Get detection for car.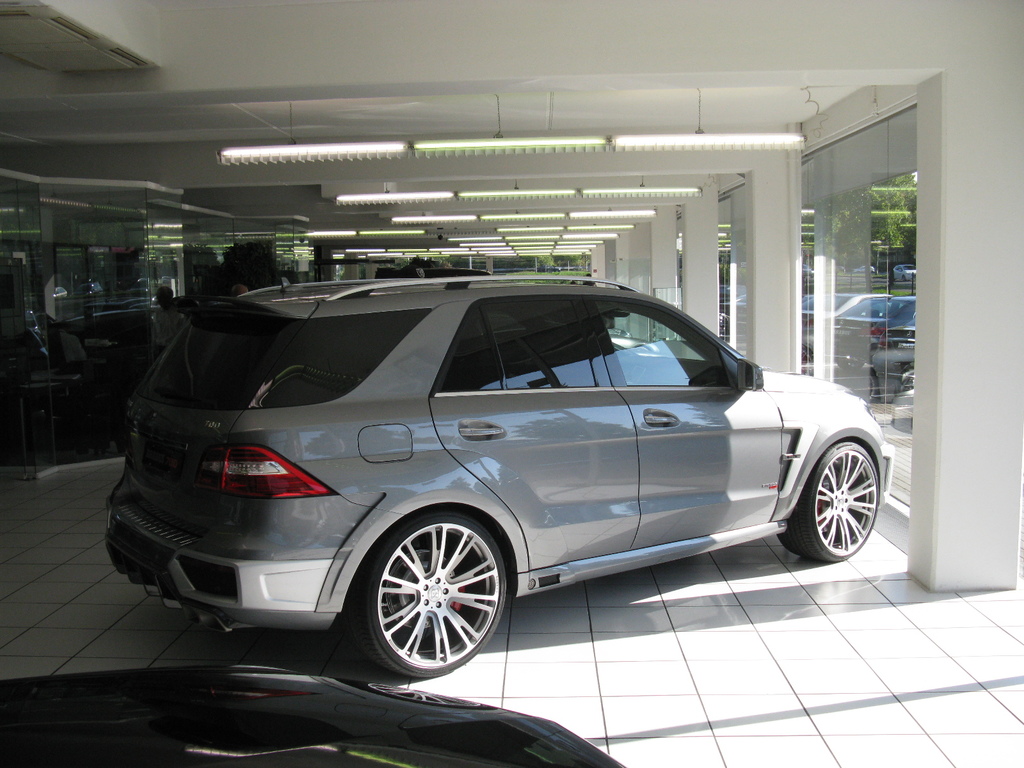
Detection: crop(803, 262, 813, 280).
